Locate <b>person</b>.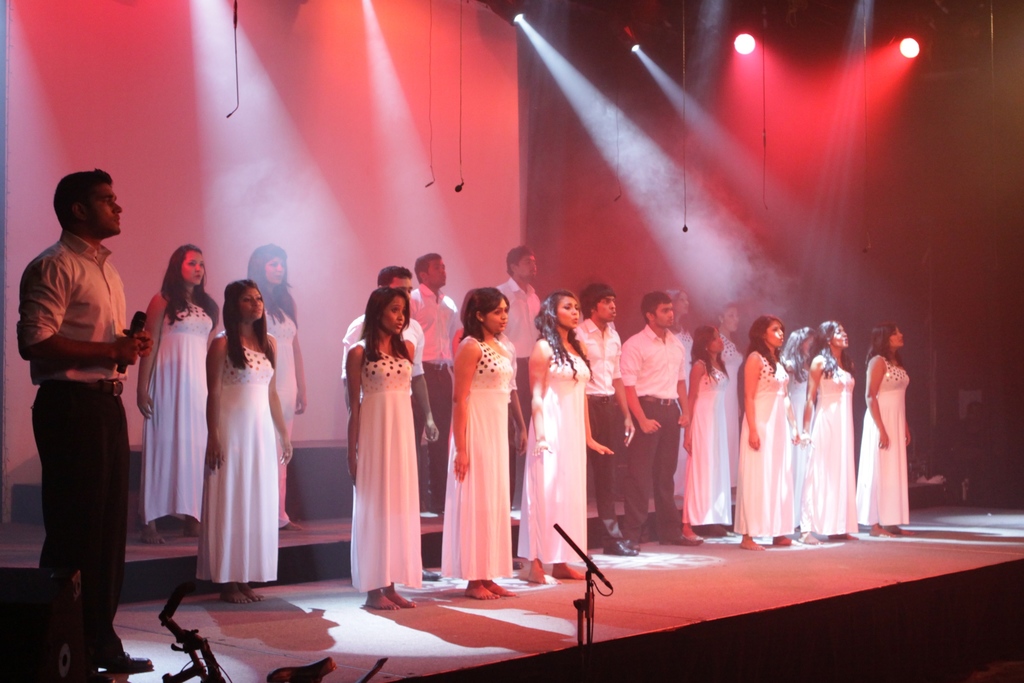
Bounding box: (x1=451, y1=284, x2=521, y2=602).
